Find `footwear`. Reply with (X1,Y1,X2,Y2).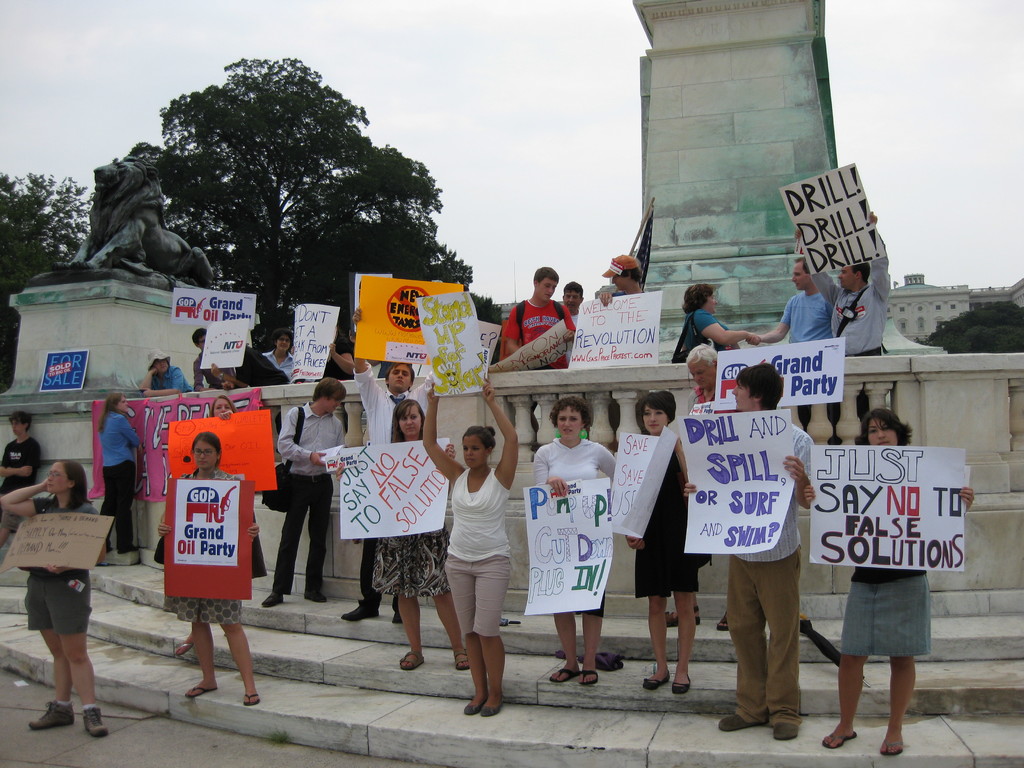
(402,646,425,673).
